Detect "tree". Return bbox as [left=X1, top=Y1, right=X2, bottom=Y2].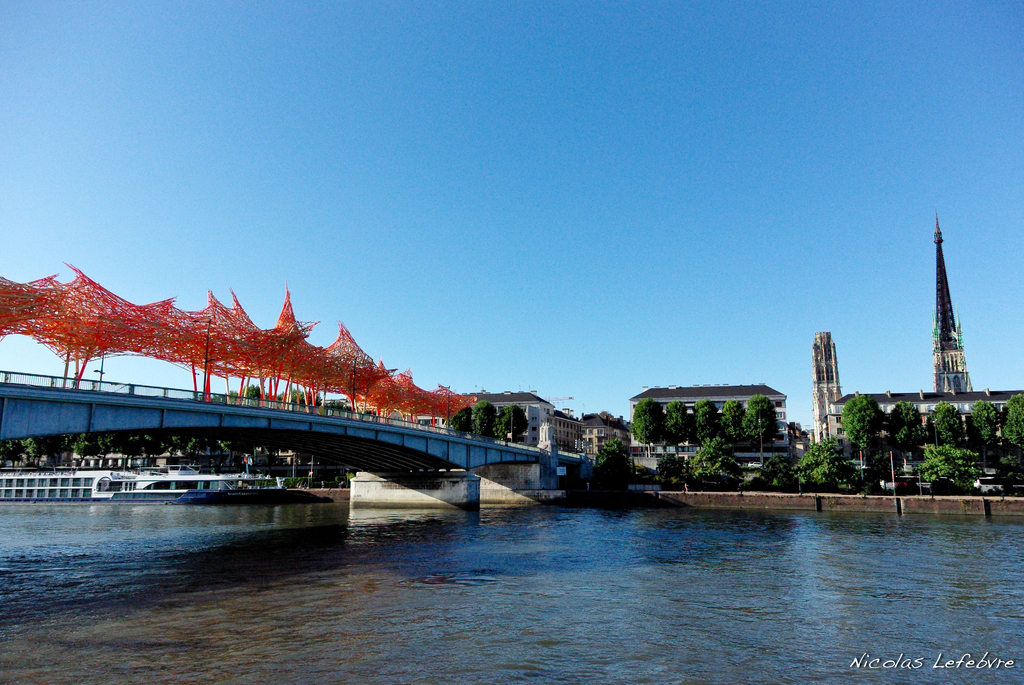
[left=755, top=454, right=796, bottom=492].
